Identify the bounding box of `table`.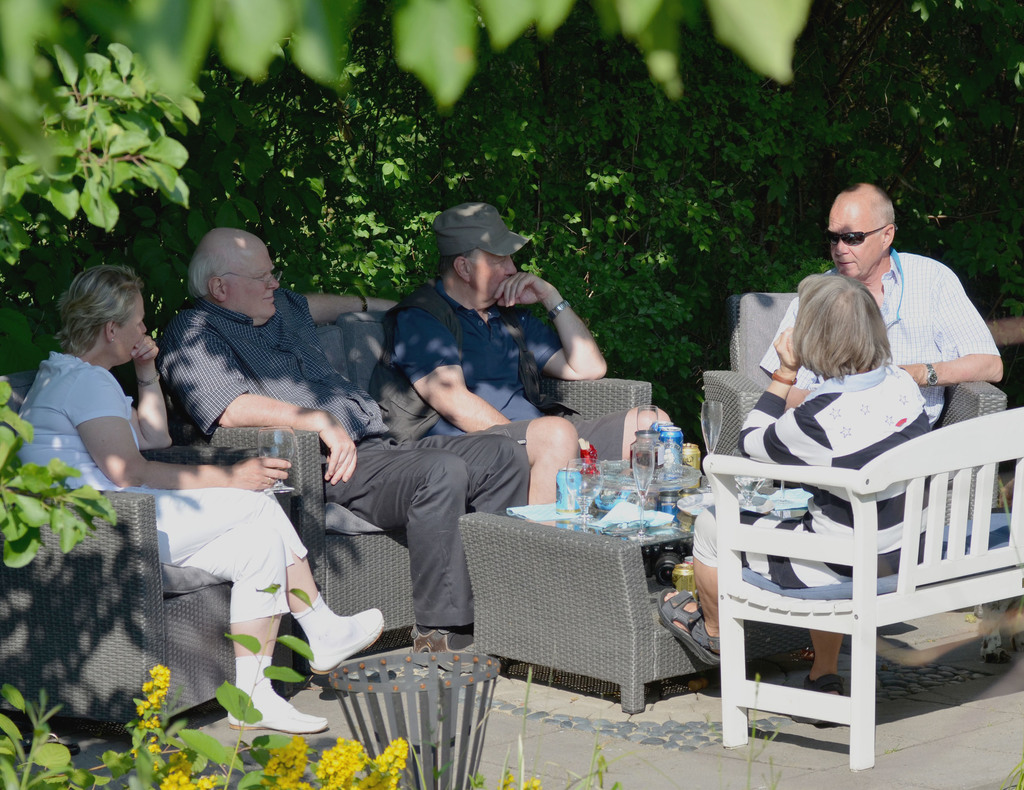
bbox=(464, 505, 759, 711).
